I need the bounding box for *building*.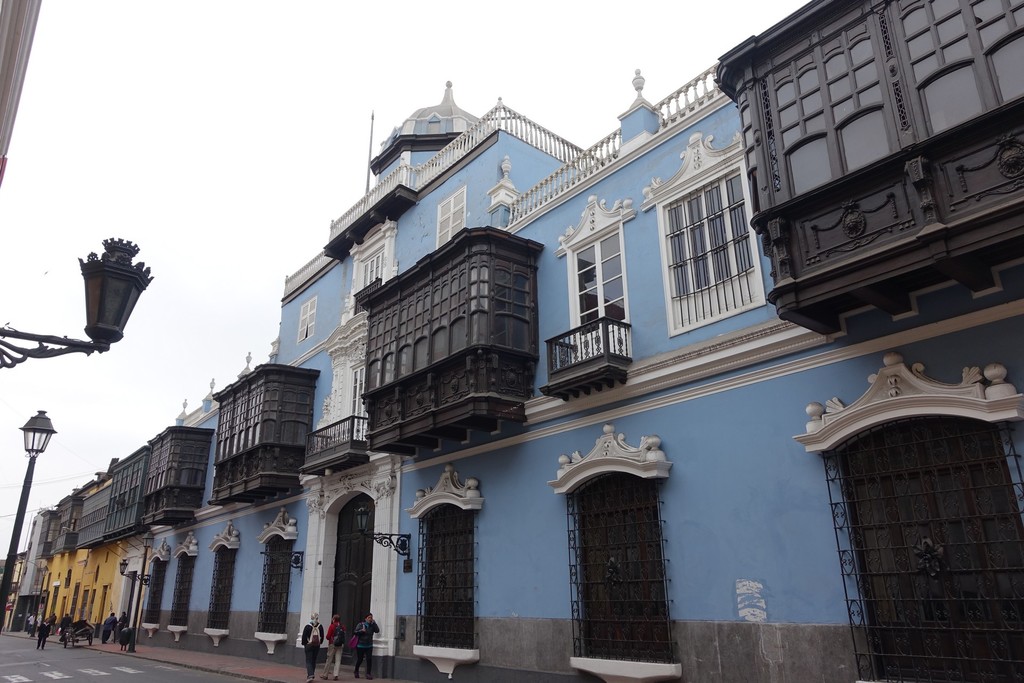
Here it is: {"left": 8, "top": 423, "right": 164, "bottom": 643}.
